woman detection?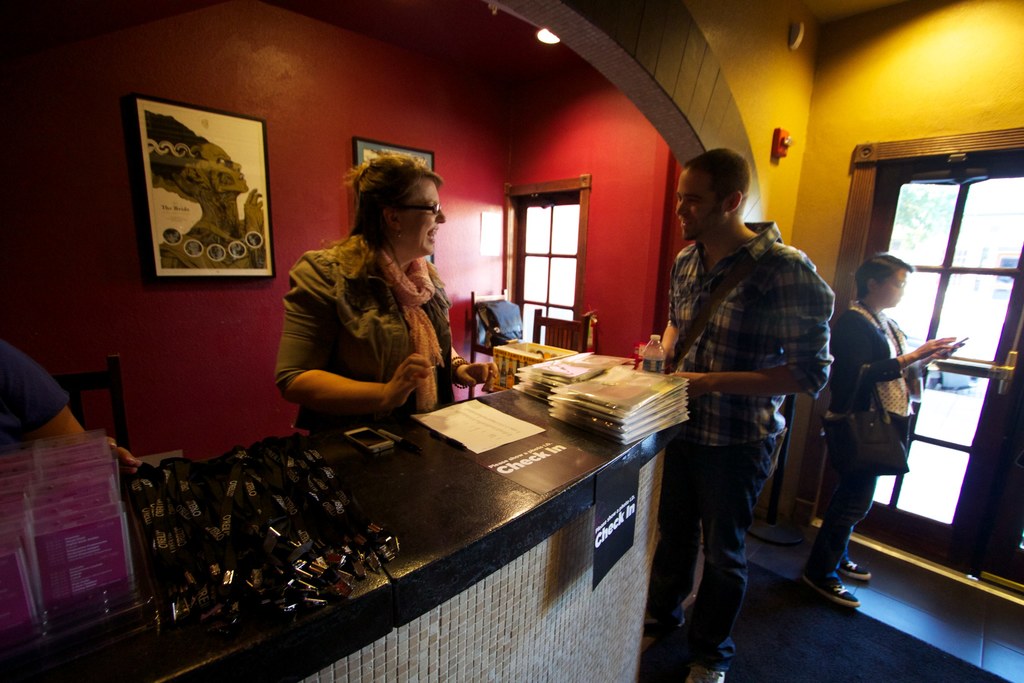
locate(271, 146, 476, 457)
